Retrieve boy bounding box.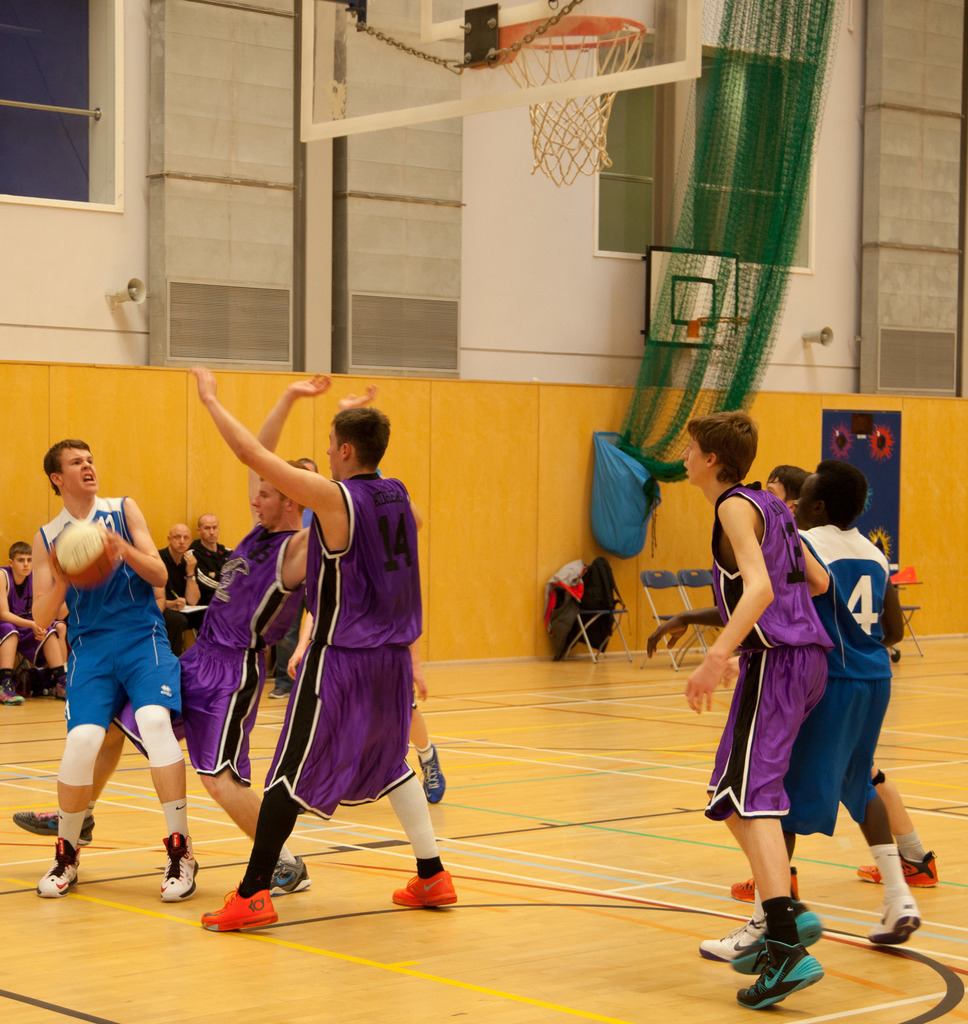
Bounding box: (12,375,382,897).
